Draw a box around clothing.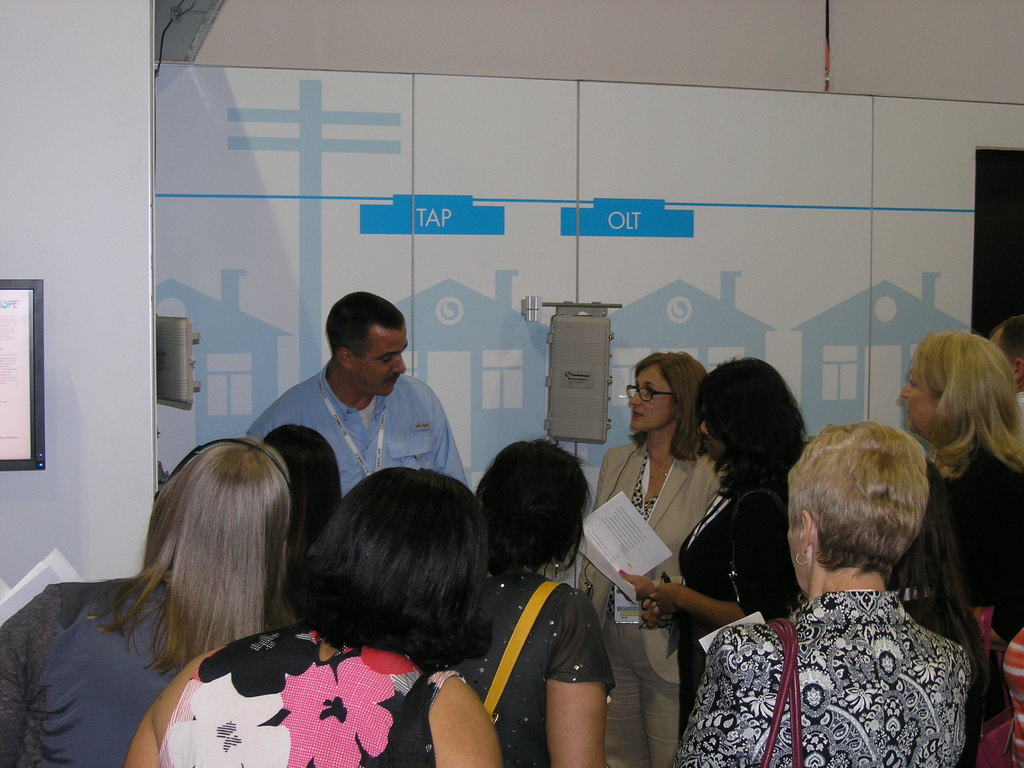
[682,549,998,767].
